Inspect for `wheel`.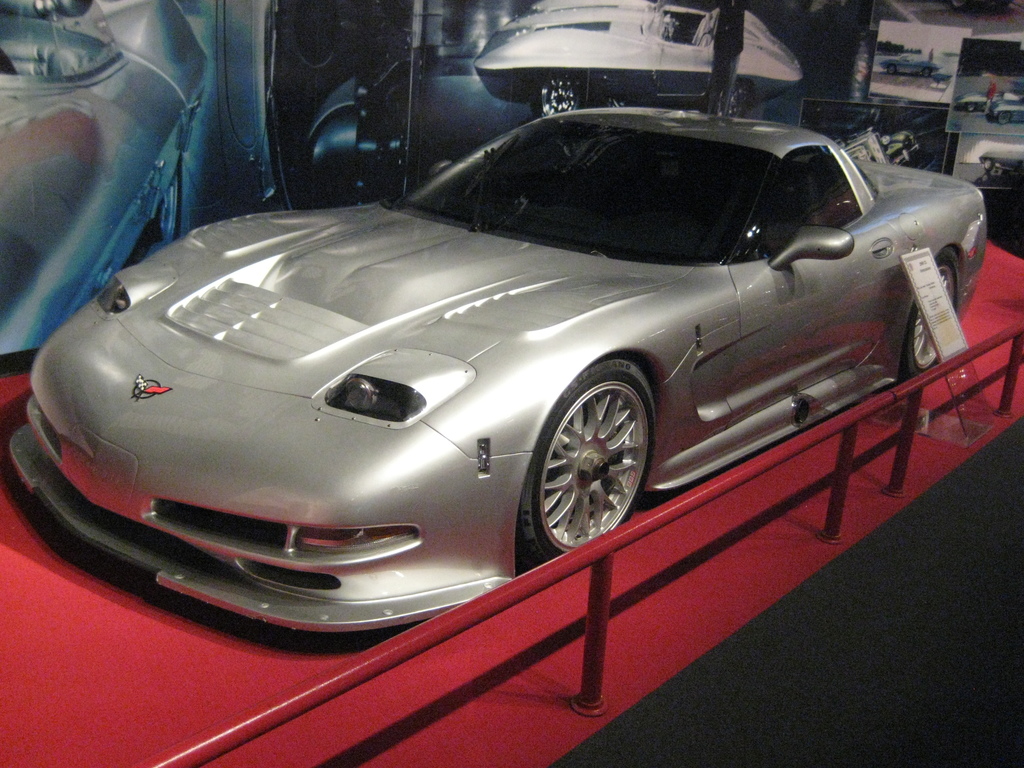
Inspection: 900/246/959/378.
